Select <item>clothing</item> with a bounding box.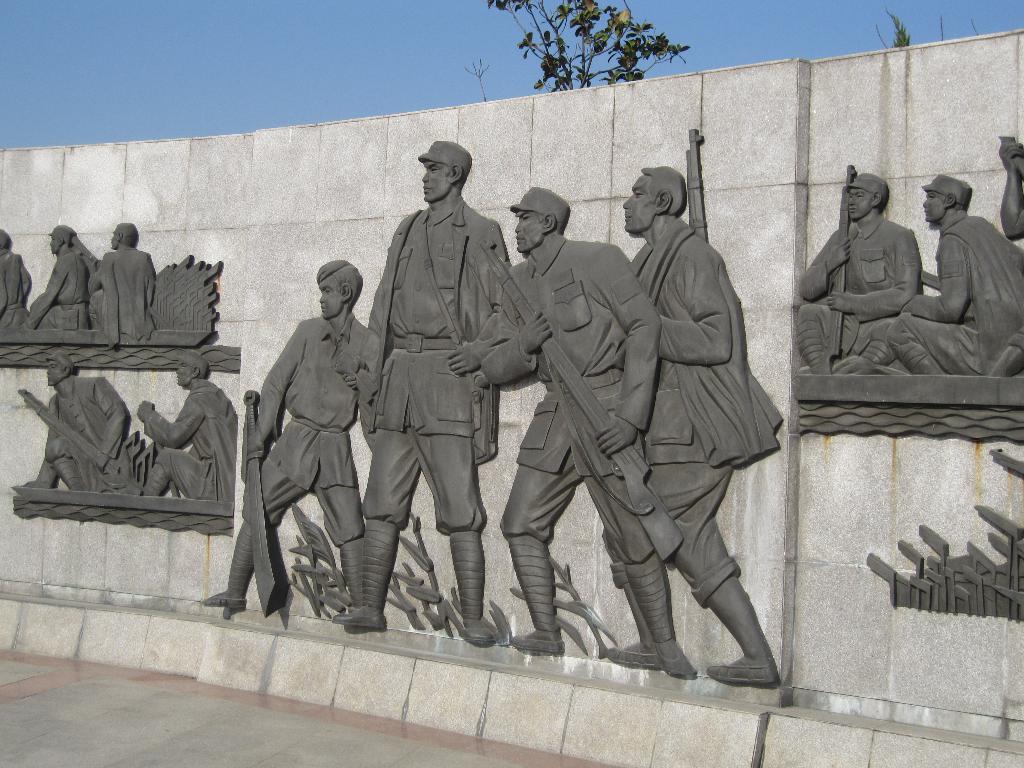
bbox(888, 209, 1023, 381).
